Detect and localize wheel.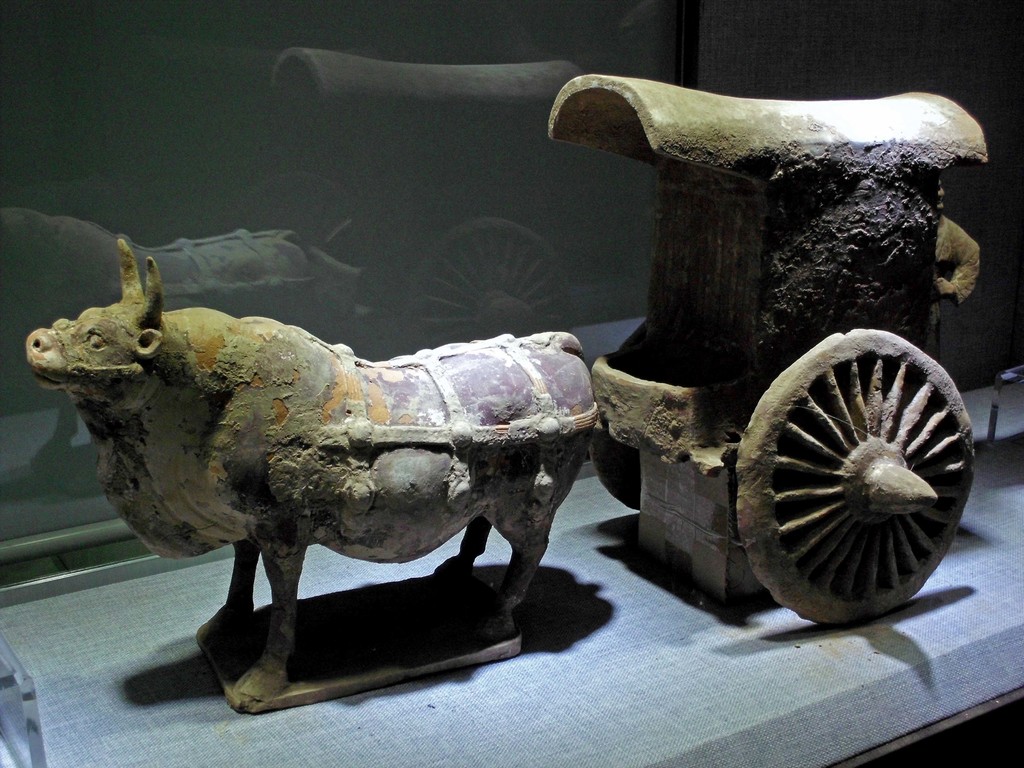
Localized at {"left": 748, "top": 338, "right": 972, "bottom": 601}.
